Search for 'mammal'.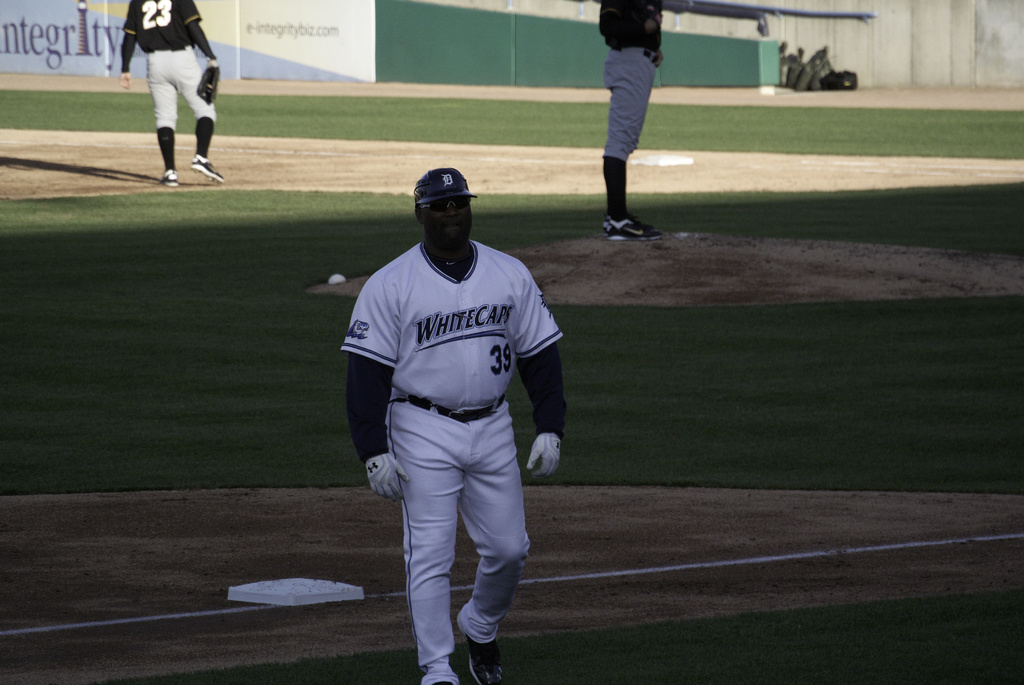
Found at (left=324, top=203, right=554, bottom=671).
